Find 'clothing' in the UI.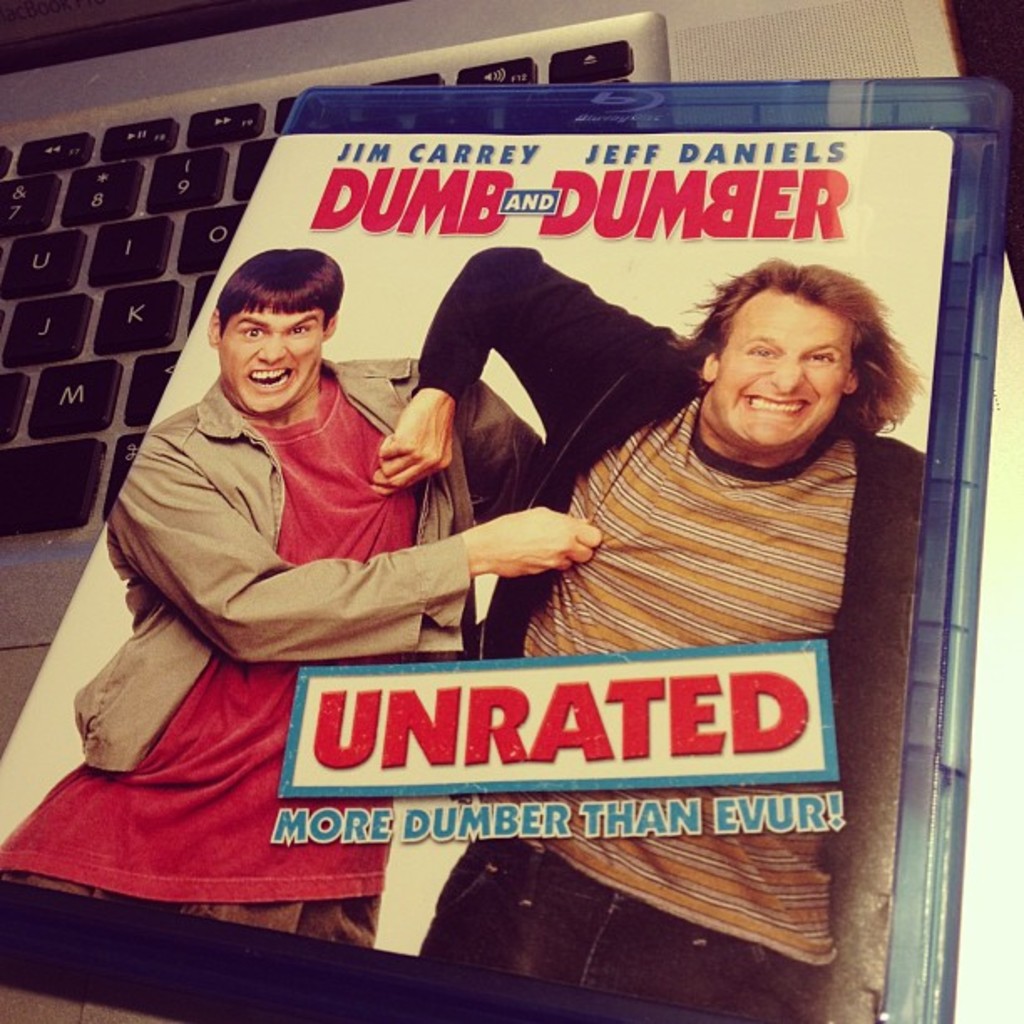
UI element at x1=5 y1=348 x2=542 y2=964.
